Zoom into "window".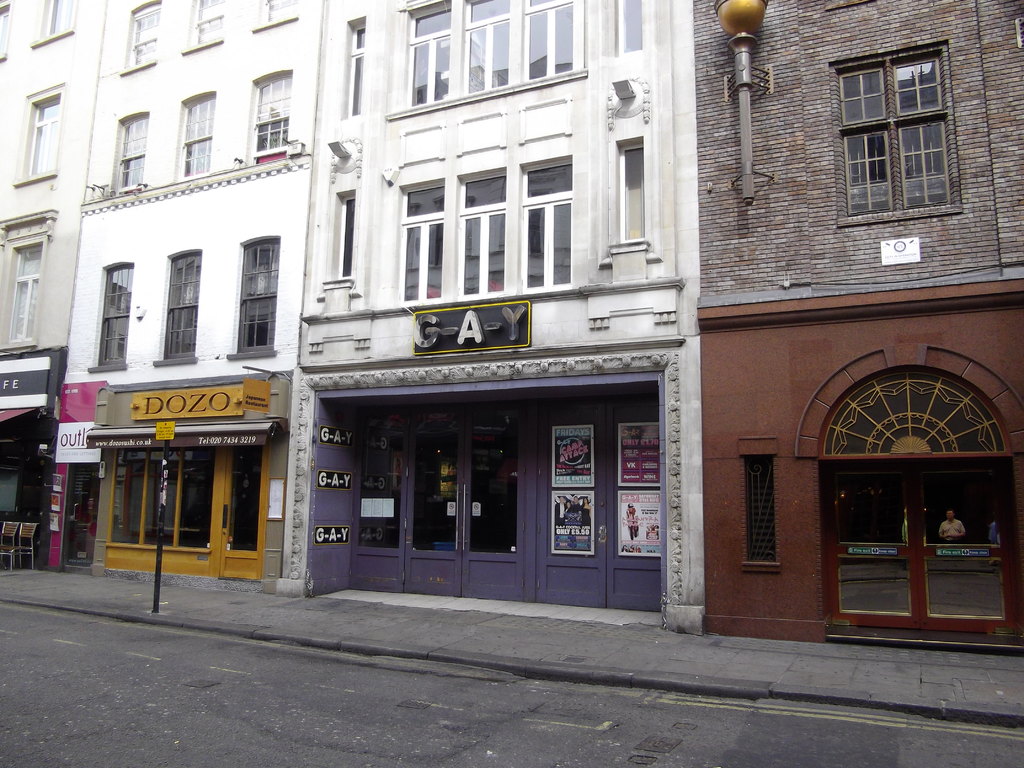
Zoom target: [251,82,291,156].
